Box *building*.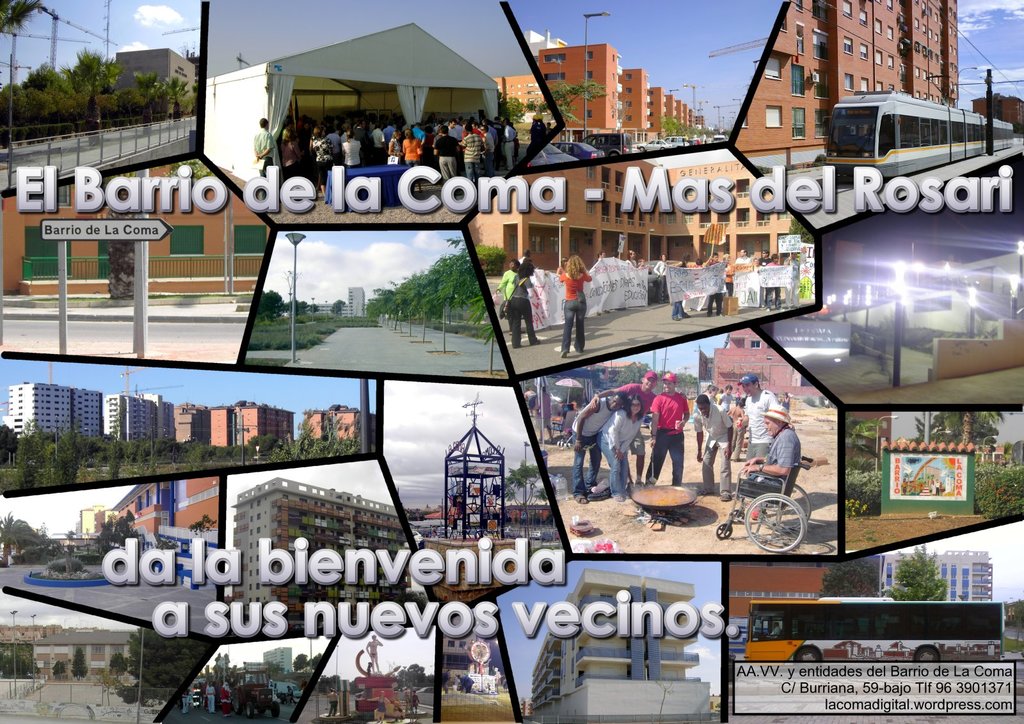
select_region(316, 289, 366, 316).
